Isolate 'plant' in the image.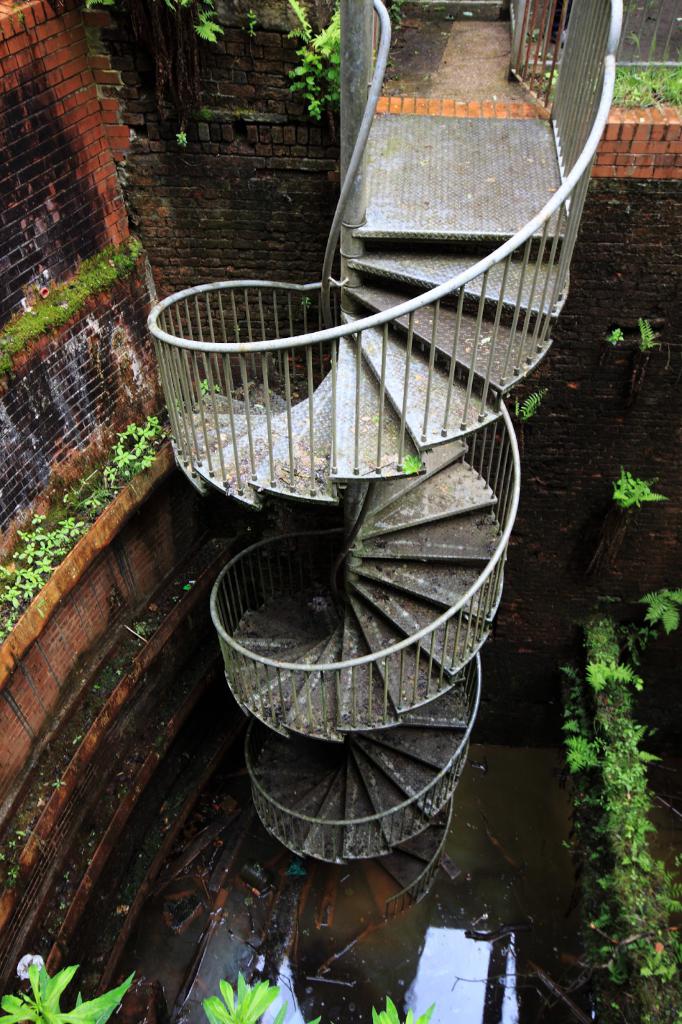
Isolated region: [163,0,225,44].
